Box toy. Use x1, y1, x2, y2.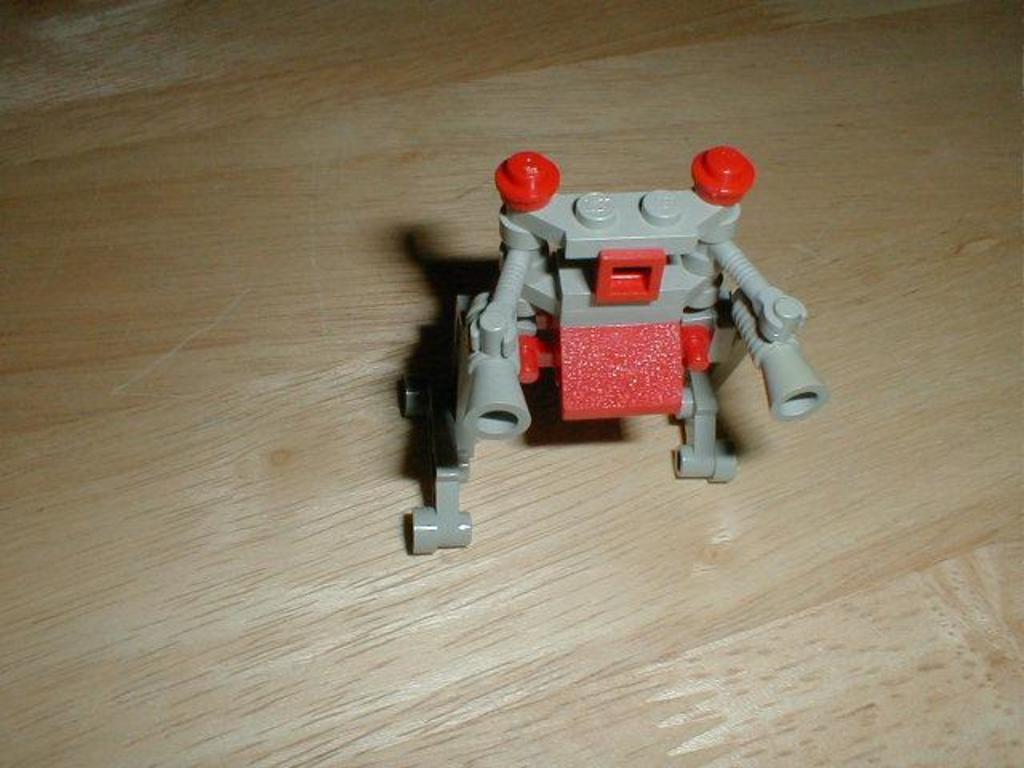
410, 150, 832, 557.
